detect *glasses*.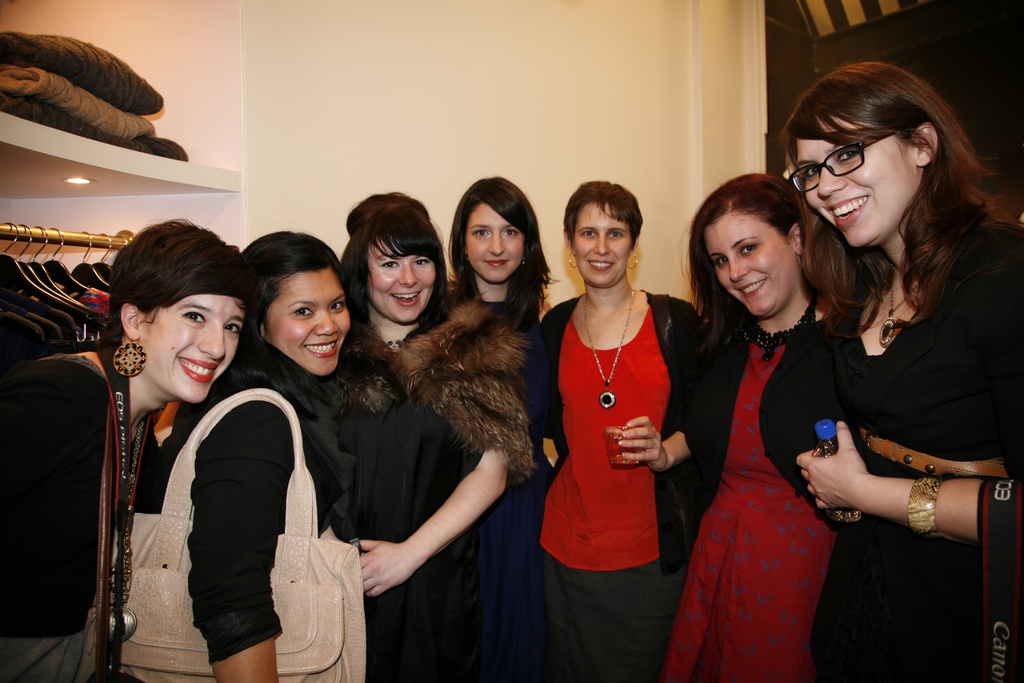
Detected at {"x1": 802, "y1": 133, "x2": 916, "y2": 187}.
